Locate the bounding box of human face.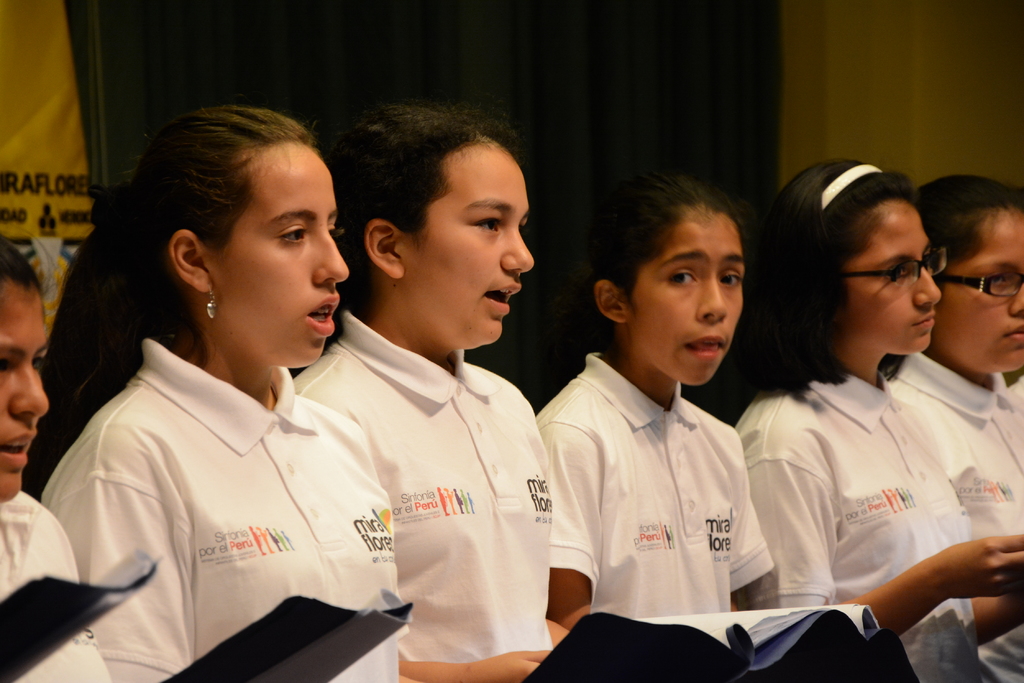
Bounding box: <region>400, 155, 536, 344</region>.
